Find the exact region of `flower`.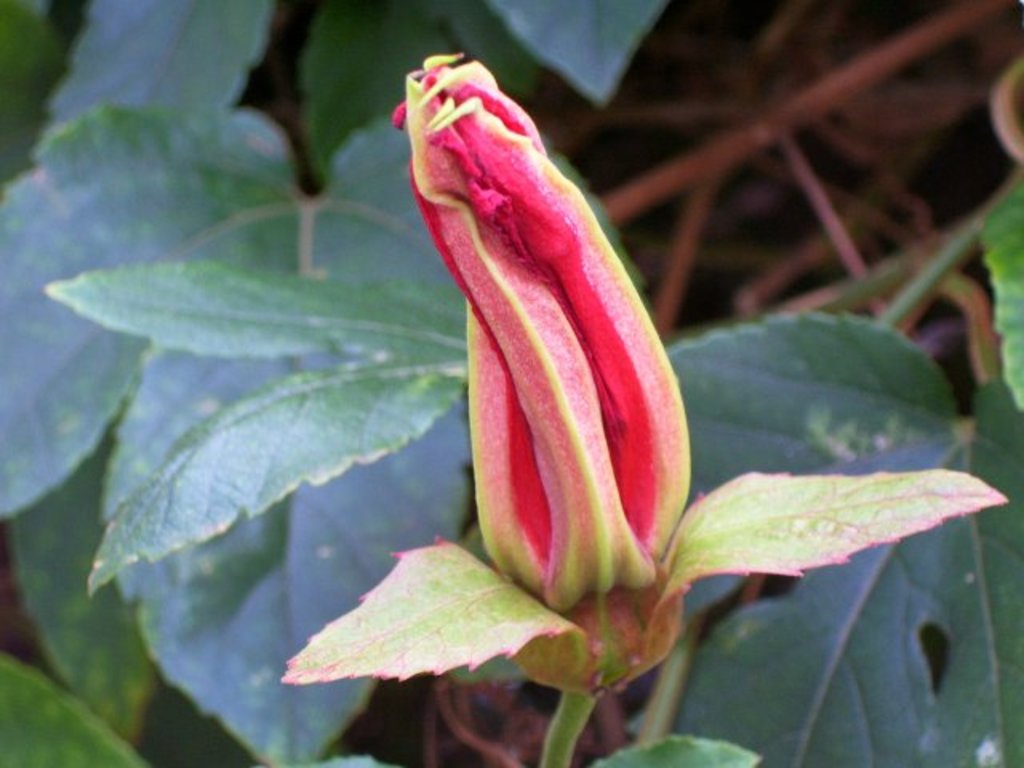
Exact region: x1=389 y1=48 x2=691 y2=610.
